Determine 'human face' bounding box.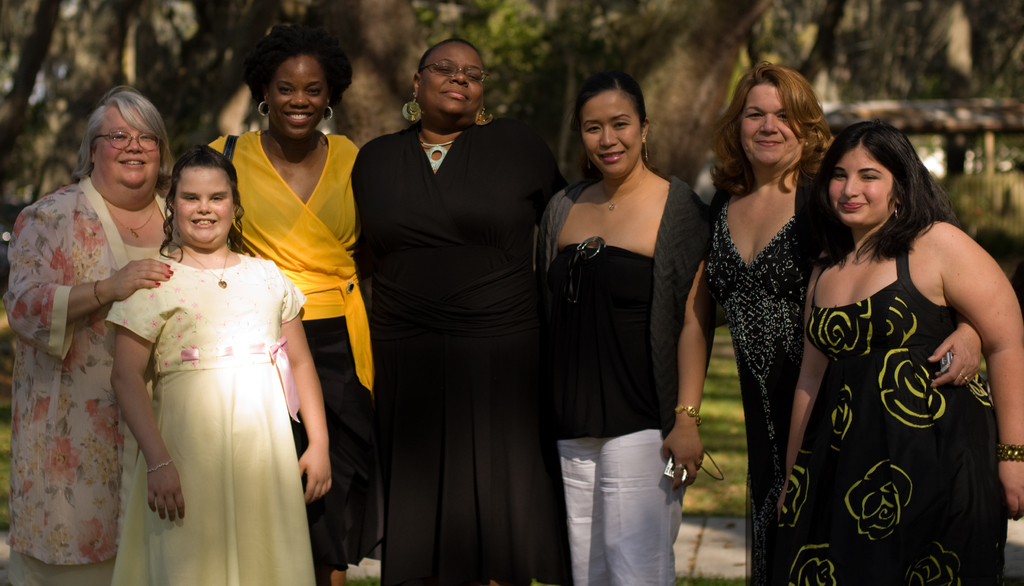
Determined: bbox=(831, 146, 893, 224).
